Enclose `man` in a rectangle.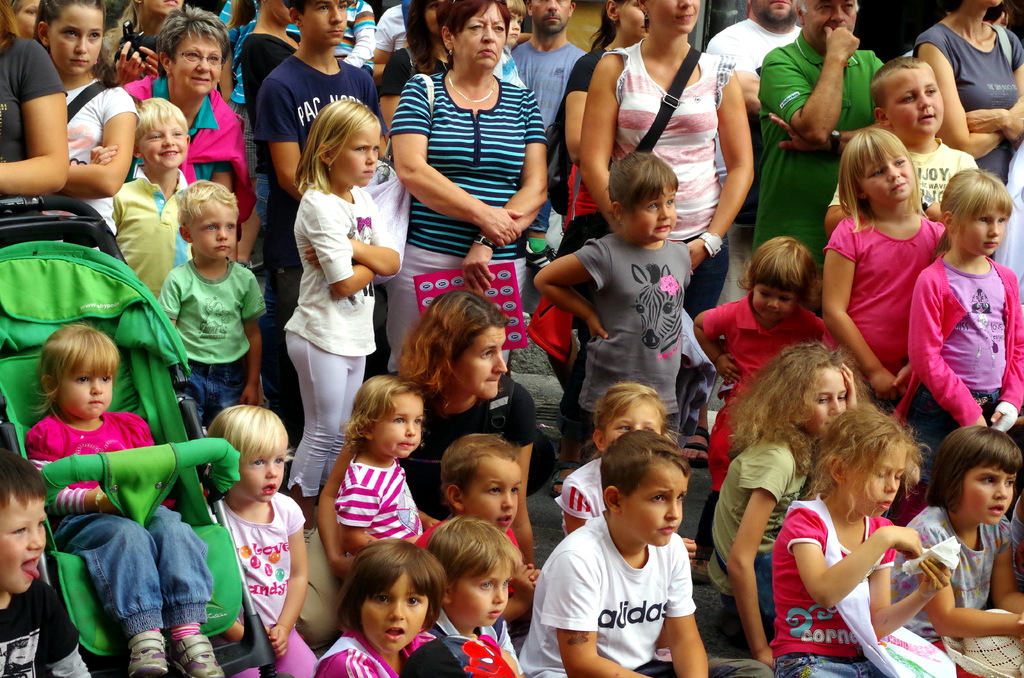
<region>703, 0, 815, 305</region>.
